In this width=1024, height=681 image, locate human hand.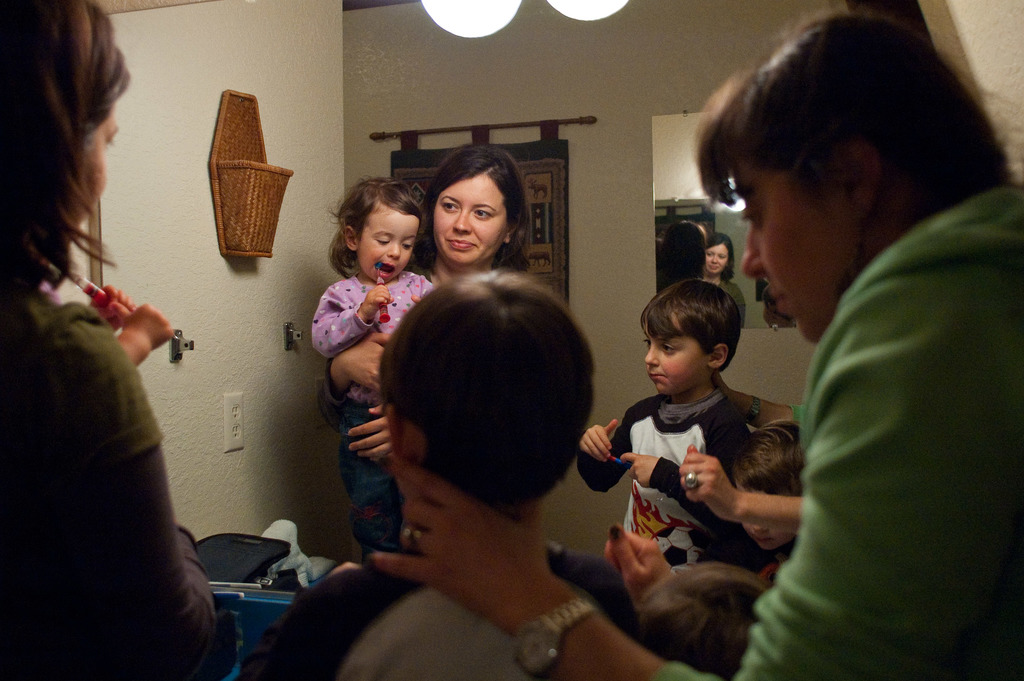
Bounding box: (604, 523, 672, 605).
